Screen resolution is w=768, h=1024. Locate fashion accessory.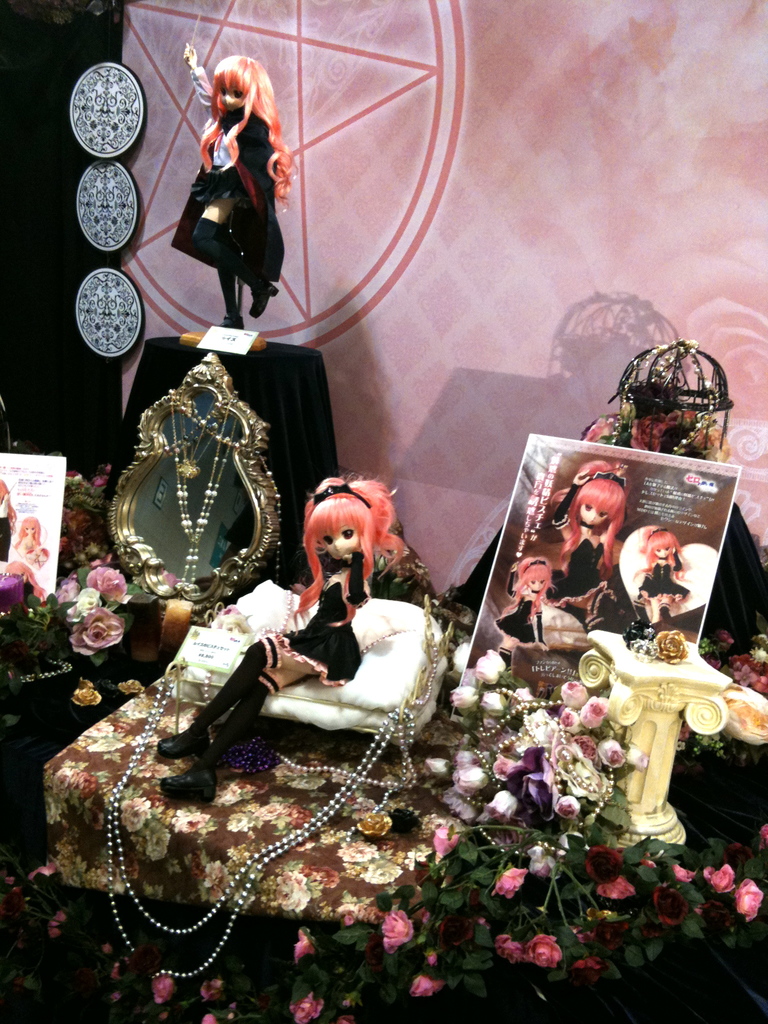
(x1=549, y1=468, x2=628, y2=535).
